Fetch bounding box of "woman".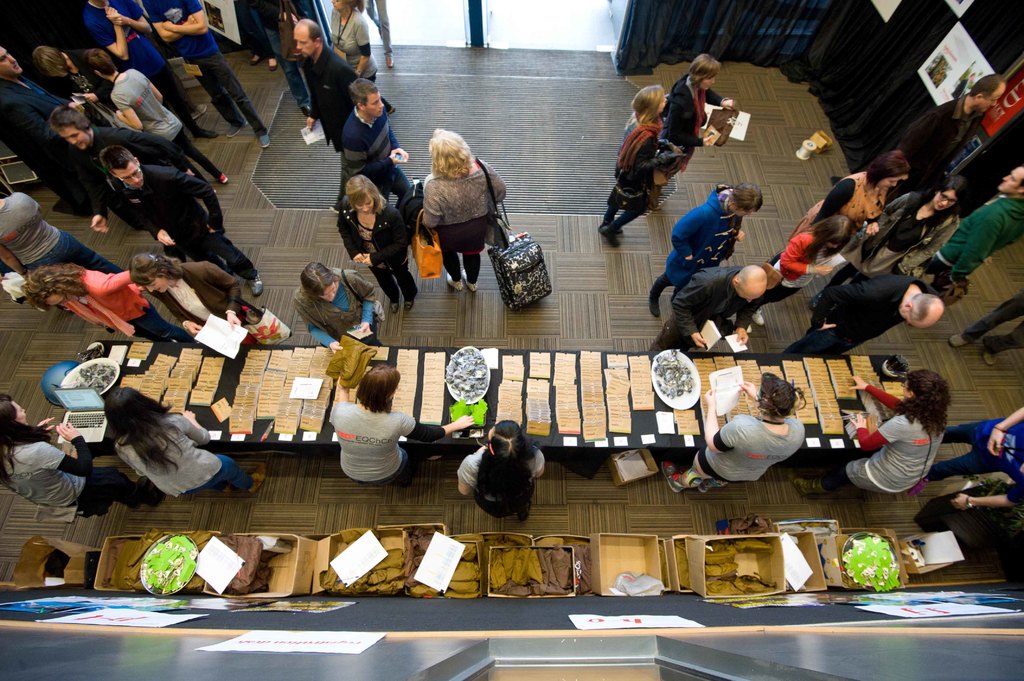
Bbox: (left=1, top=392, right=165, bottom=520).
